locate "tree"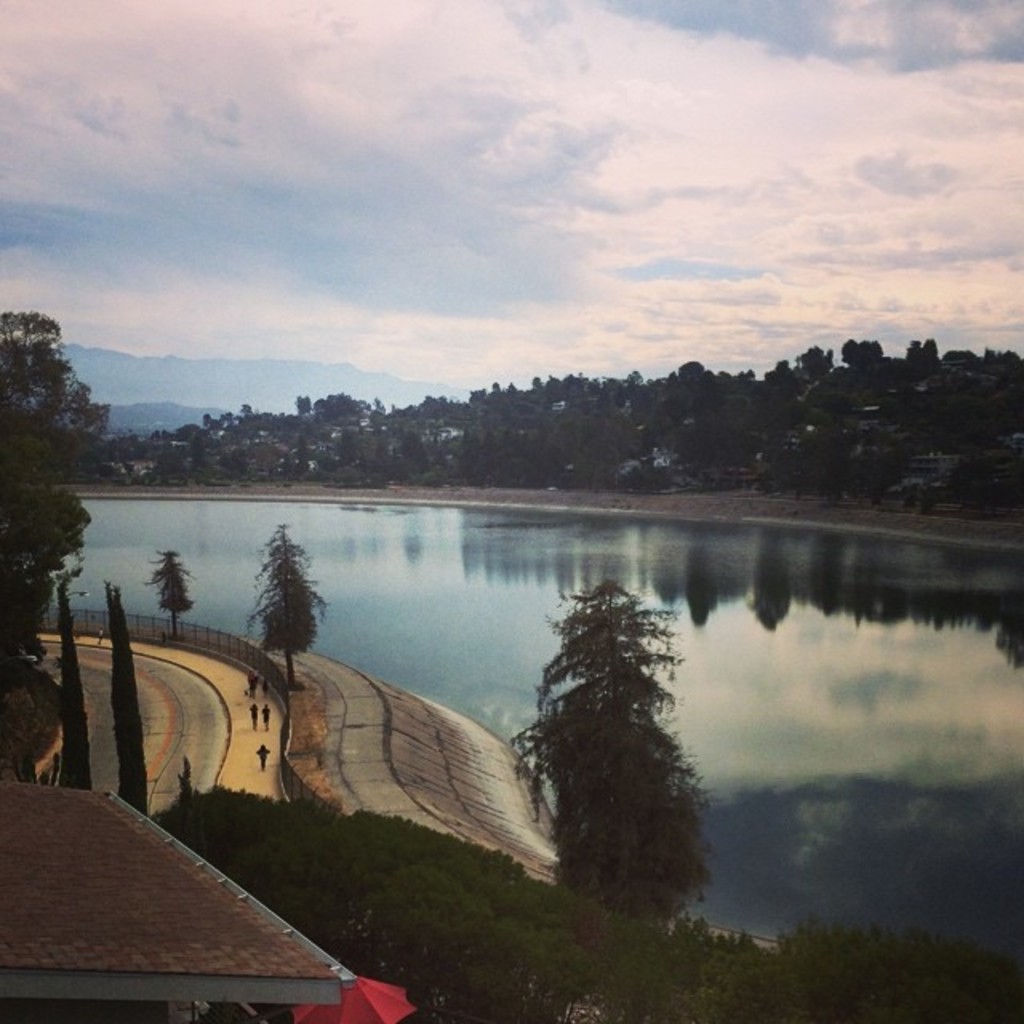
bbox=[139, 550, 197, 637]
